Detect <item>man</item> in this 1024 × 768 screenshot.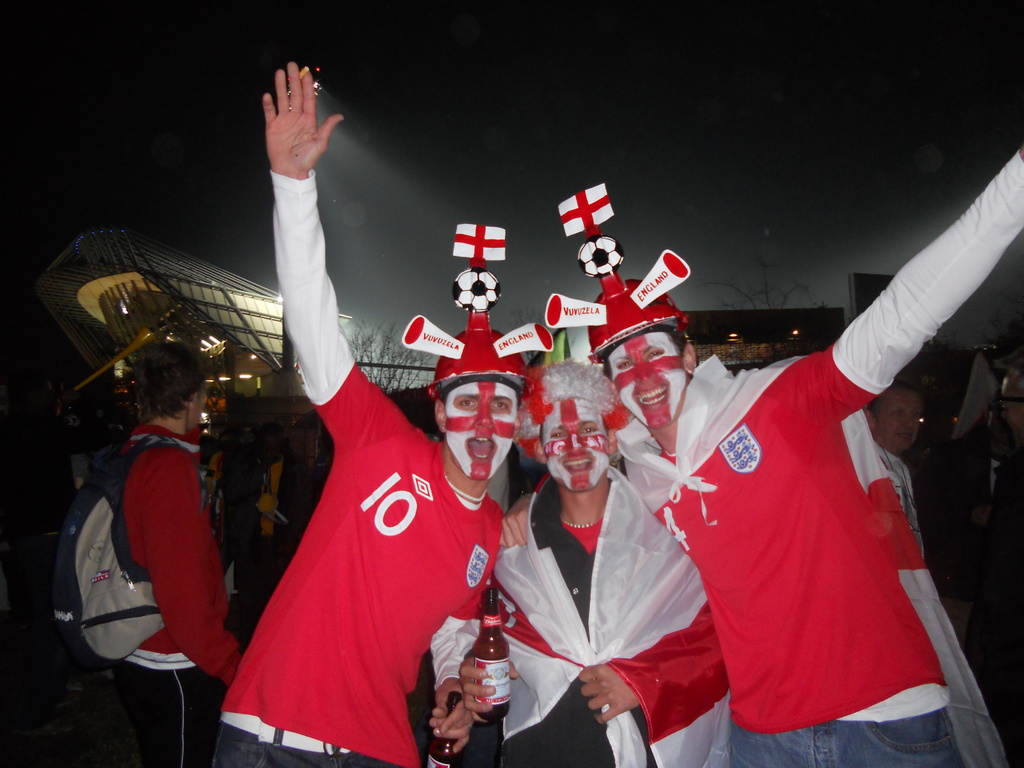
Detection: (x1=452, y1=357, x2=724, y2=767).
